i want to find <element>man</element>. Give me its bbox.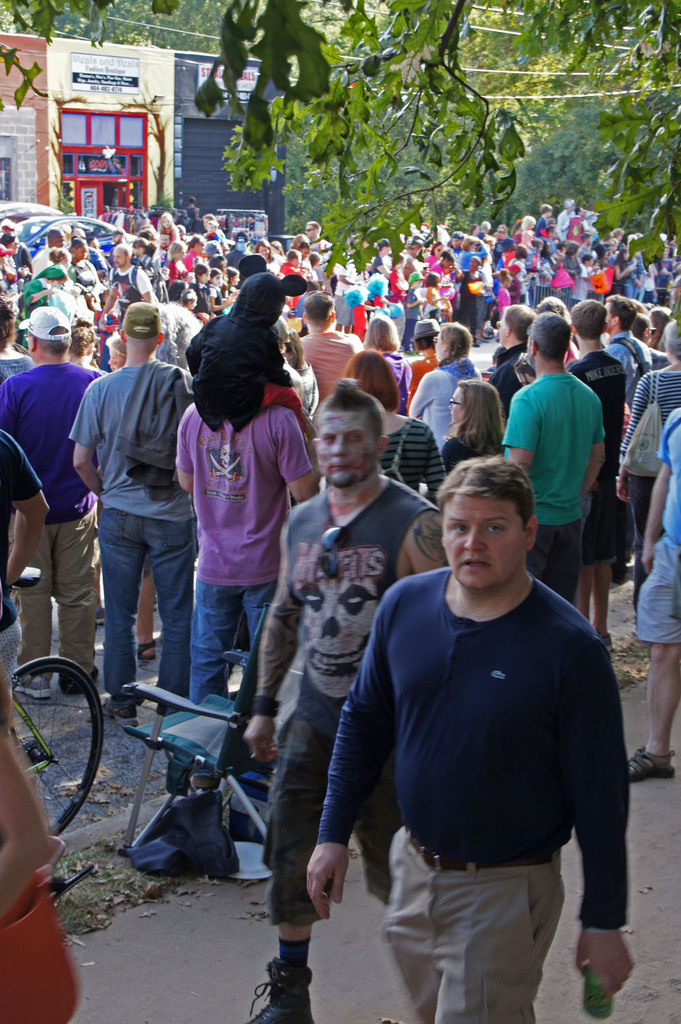
select_region(32, 228, 65, 281).
